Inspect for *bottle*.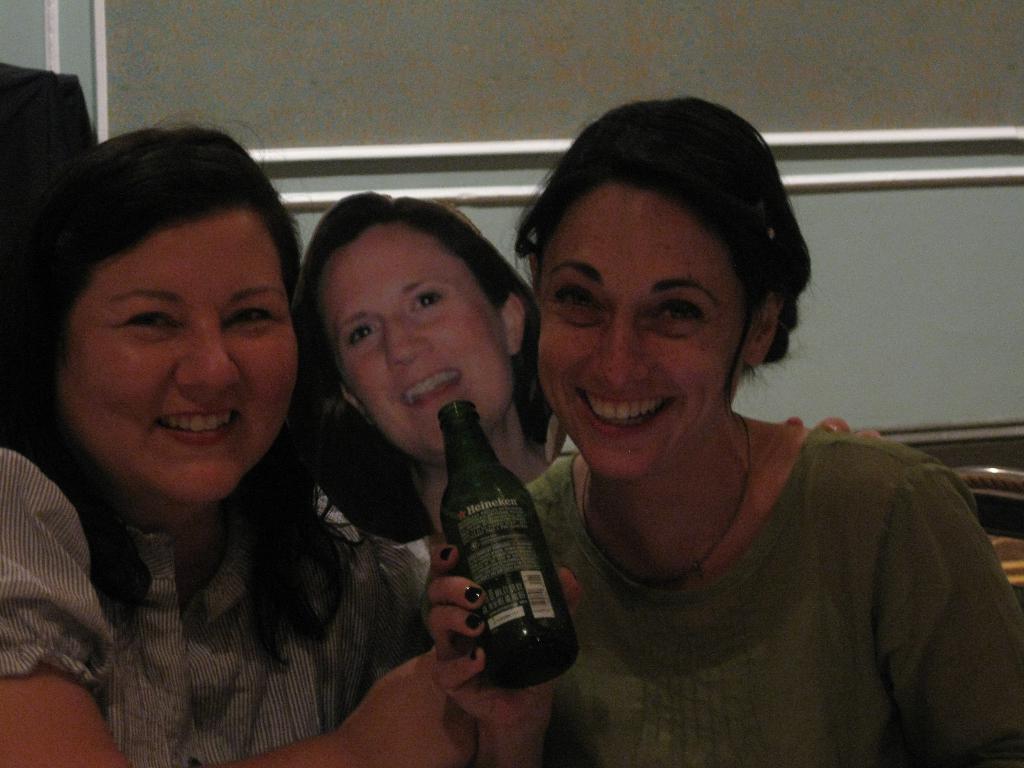
Inspection: {"x1": 437, "y1": 404, "x2": 582, "y2": 698}.
